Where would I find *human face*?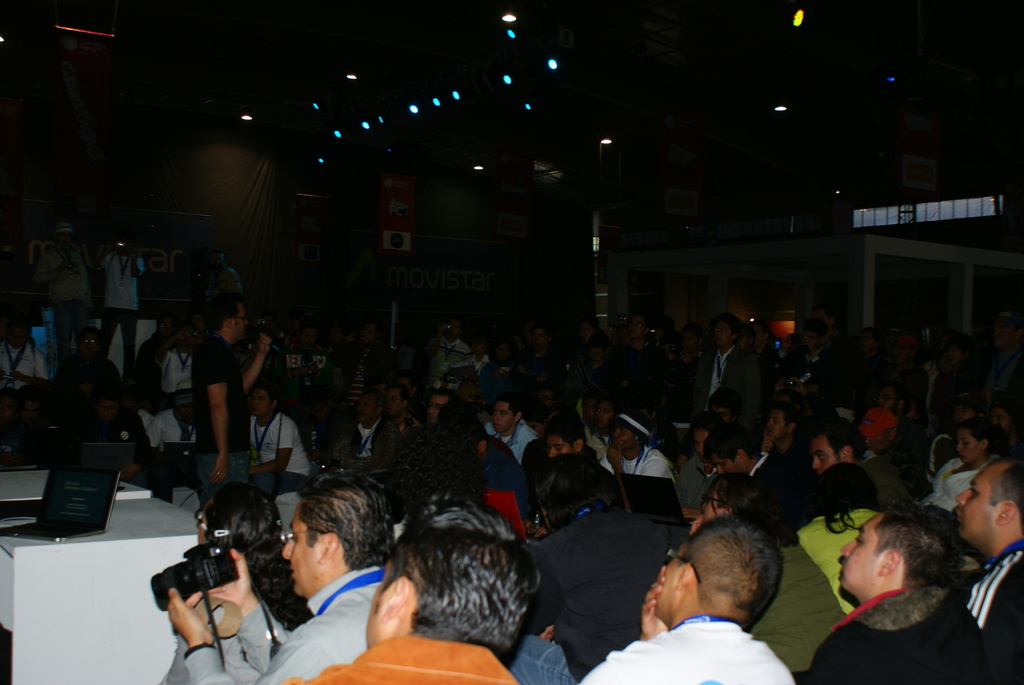
At bbox=[958, 428, 982, 461].
